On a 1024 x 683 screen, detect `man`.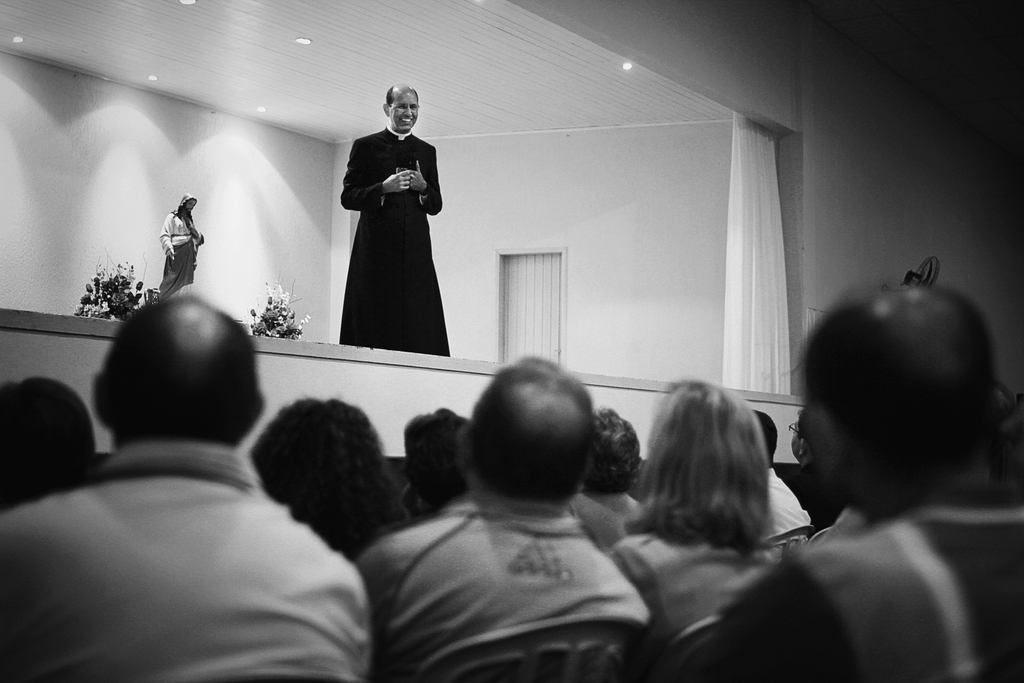
pyautogui.locateOnScreen(364, 347, 646, 682).
